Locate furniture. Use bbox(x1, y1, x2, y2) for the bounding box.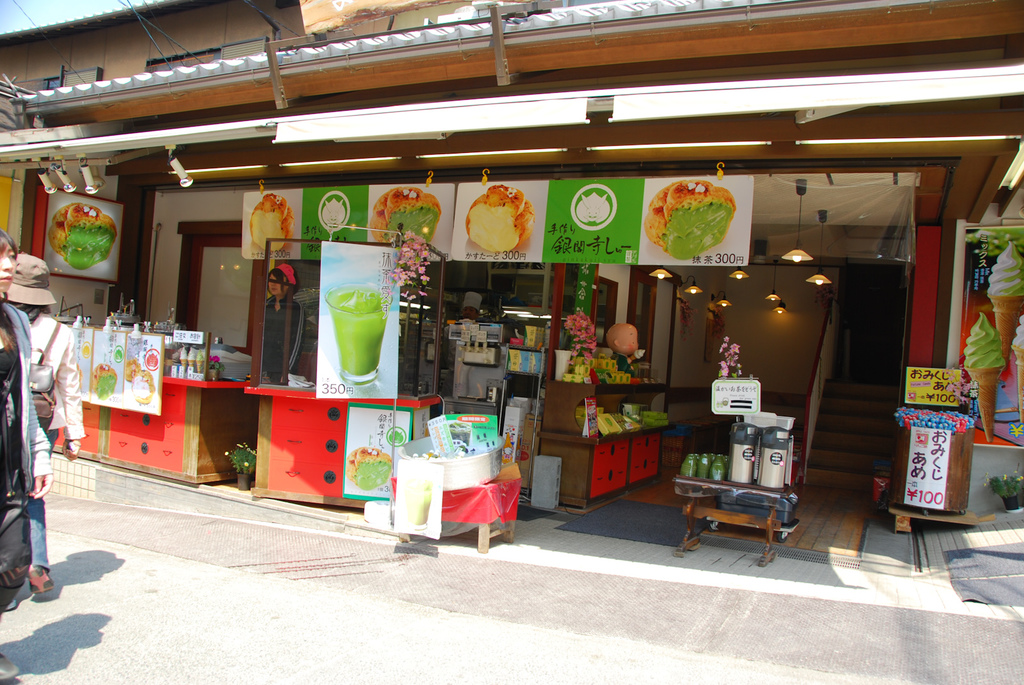
bbox(51, 361, 267, 484).
